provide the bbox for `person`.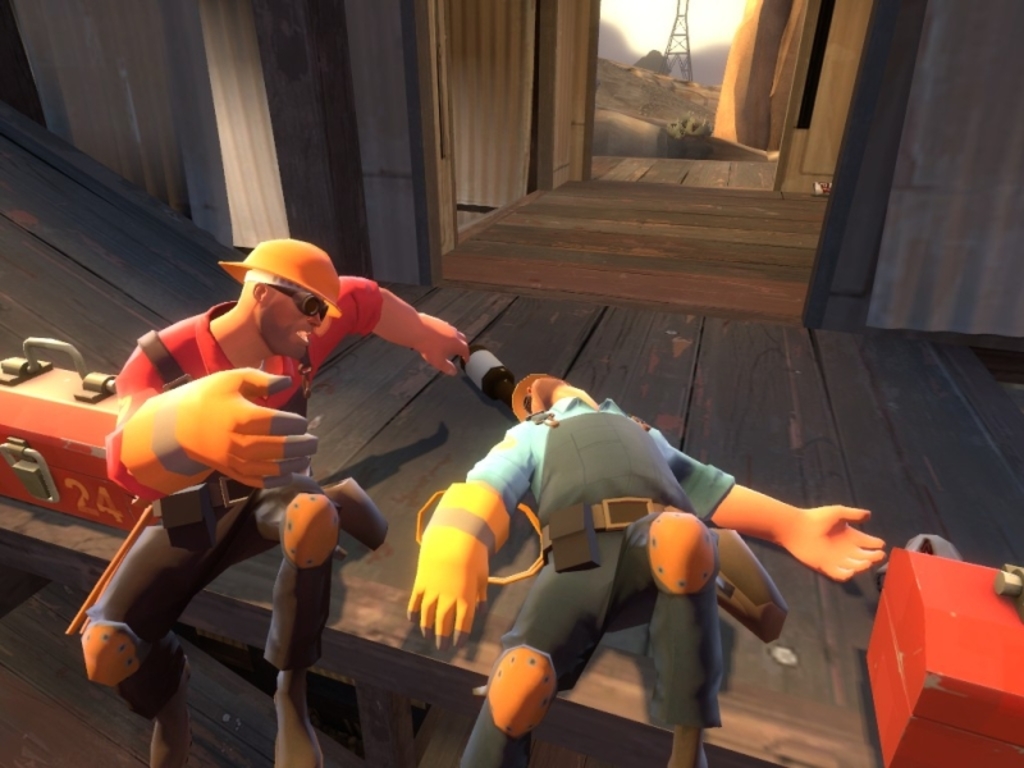
(x1=417, y1=344, x2=849, y2=726).
